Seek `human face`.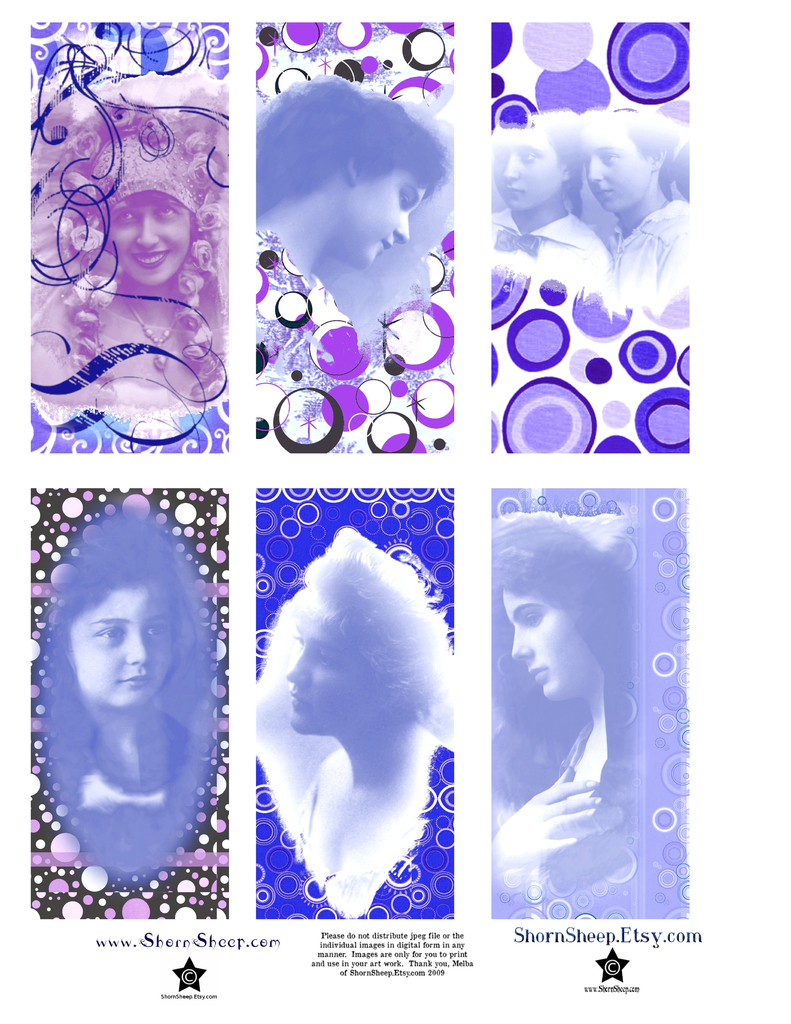
{"x1": 591, "y1": 131, "x2": 660, "y2": 214}.
